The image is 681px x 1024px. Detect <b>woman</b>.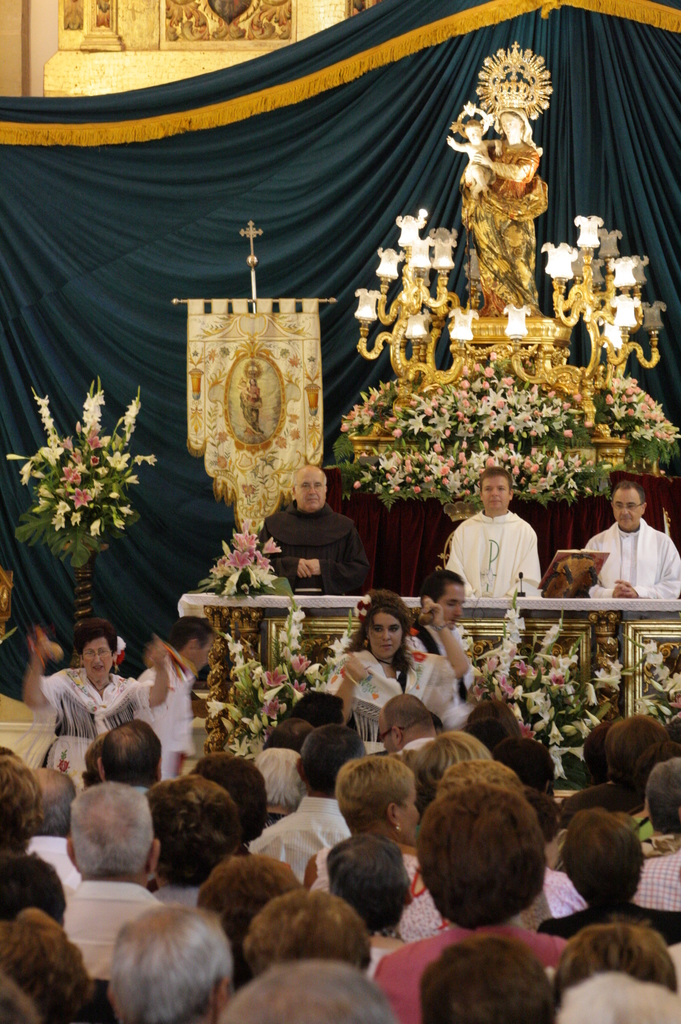
Detection: detection(292, 762, 429, 893).
